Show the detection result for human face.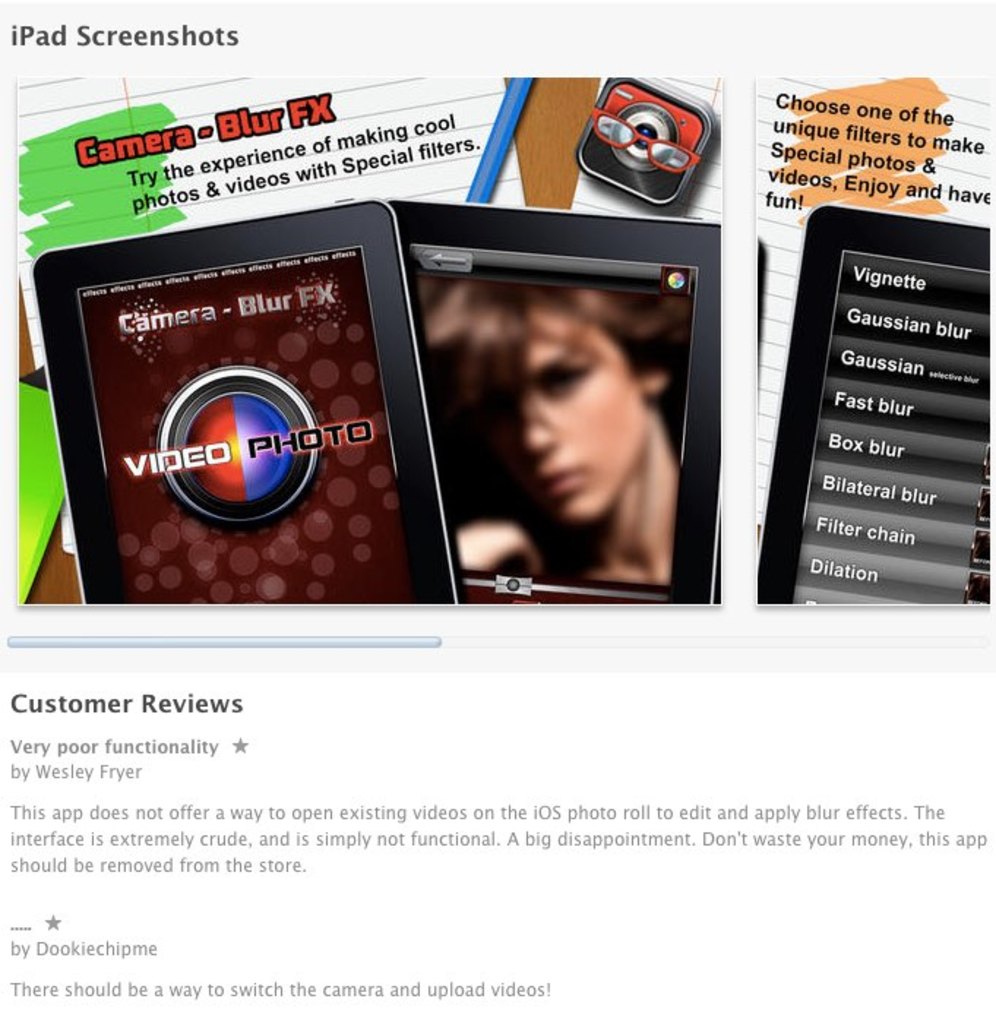
x1=521, y1=303, x2=646, y2=521.
